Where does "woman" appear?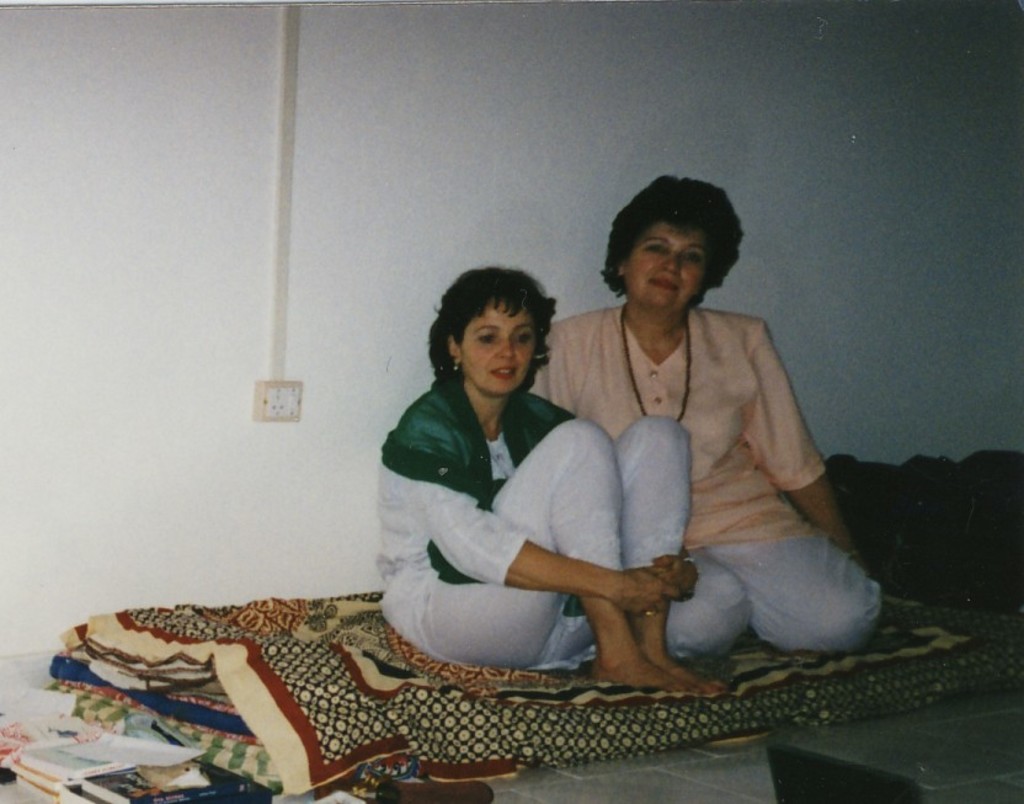
Appears at box(362, 252, 665, 694).
